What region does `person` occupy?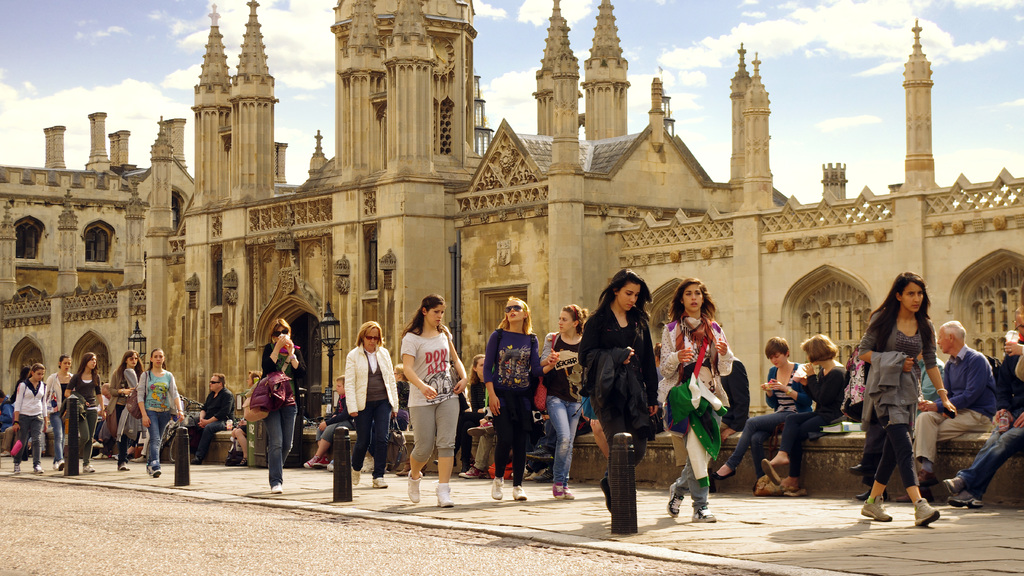
BBox(45, 355, 71, 467).
